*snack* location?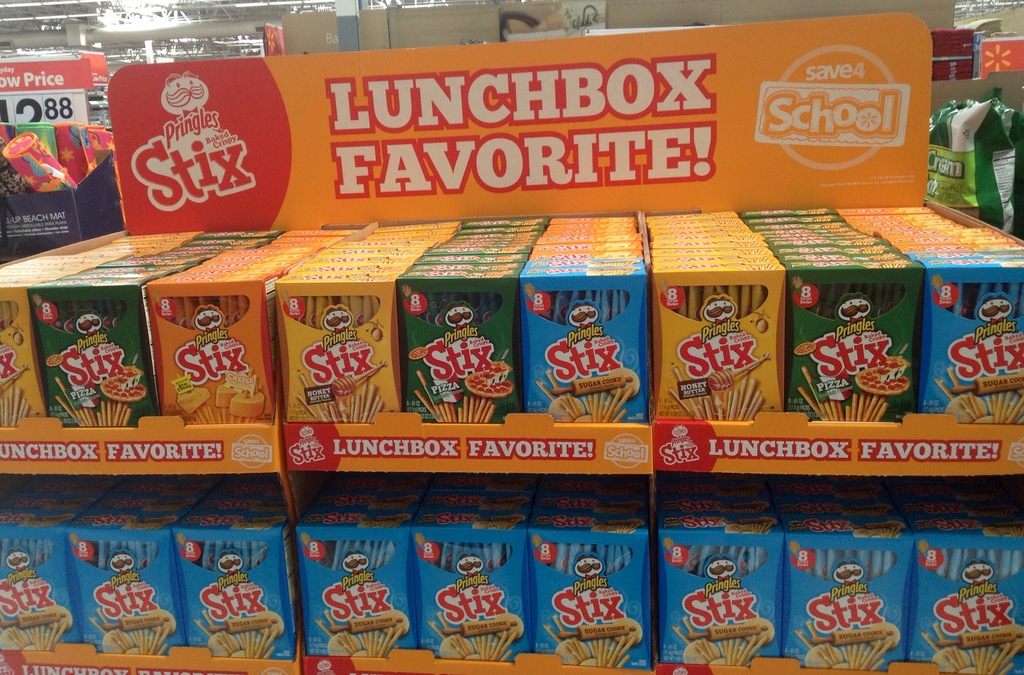
x1=528, y1=268, x2=642, y2=437
